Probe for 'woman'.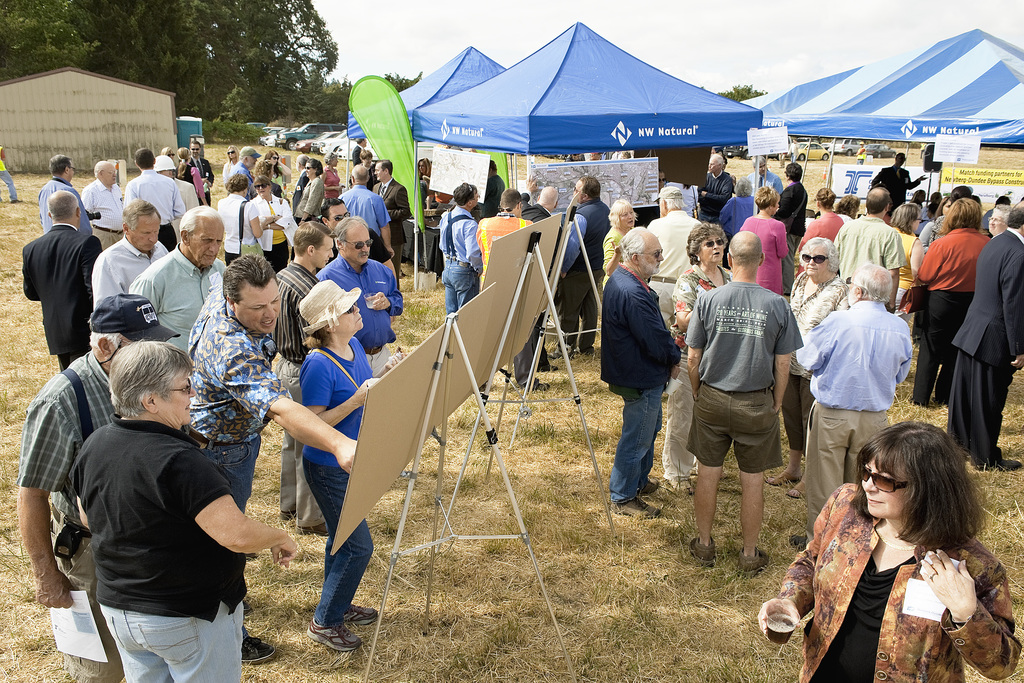
Probe result: box(913, 188, 967, 258).
